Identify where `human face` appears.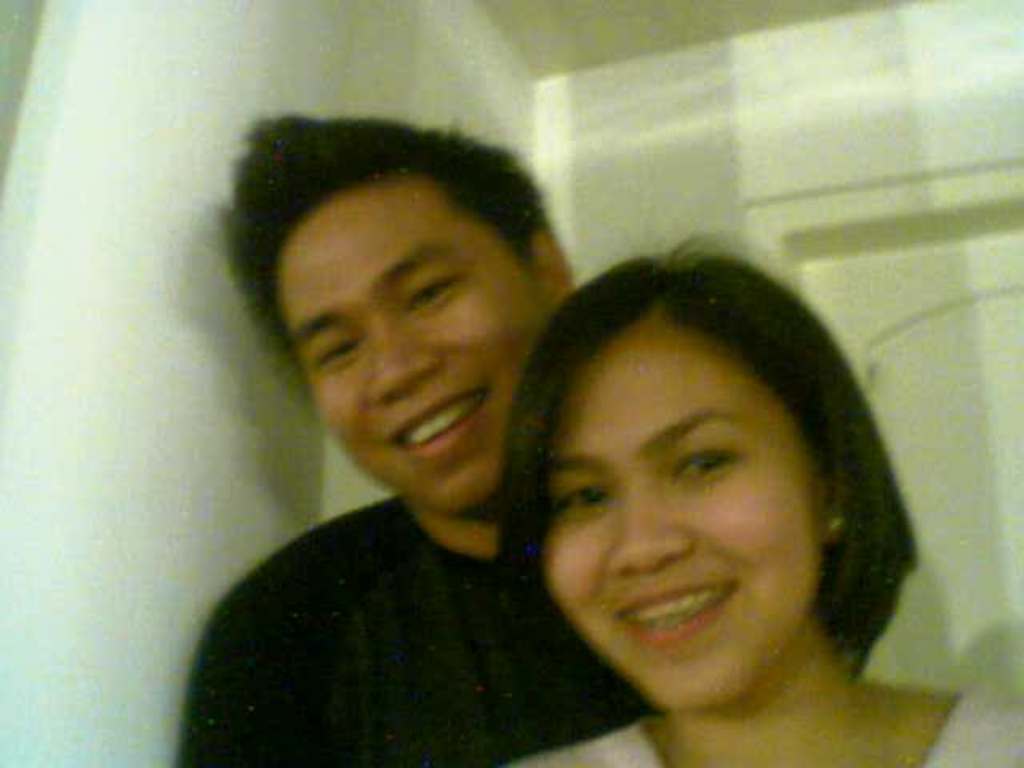
Appears at x1=542, y1=326, x2=814, y2=710.
